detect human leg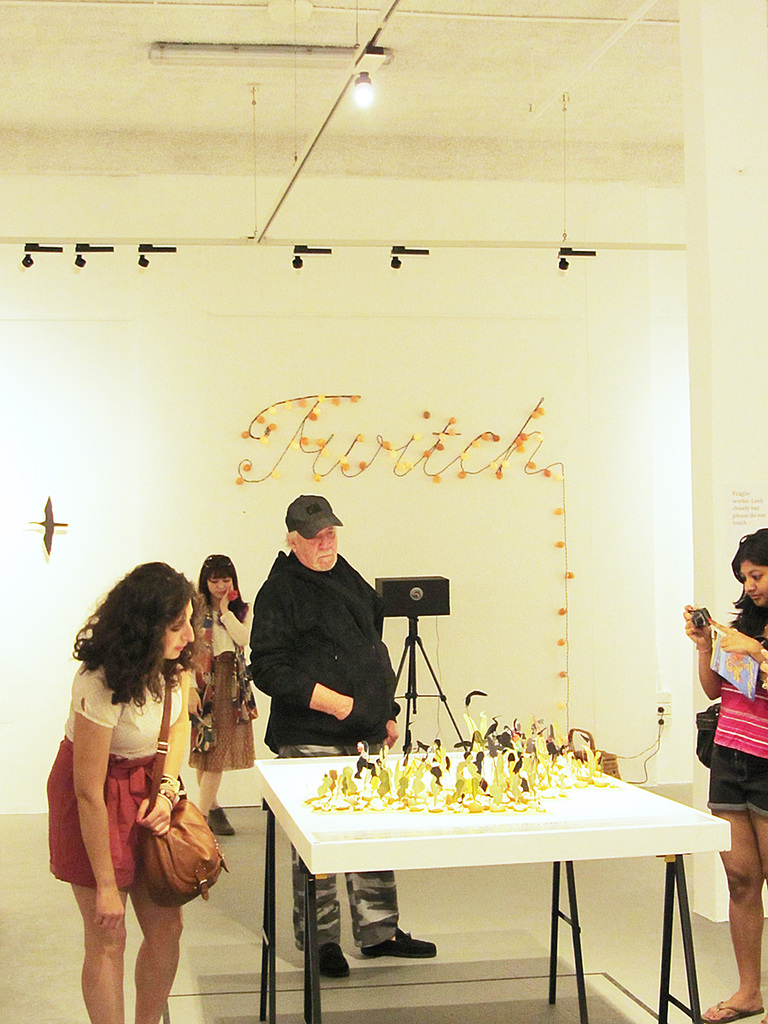
(348, 872, 436, 953)
